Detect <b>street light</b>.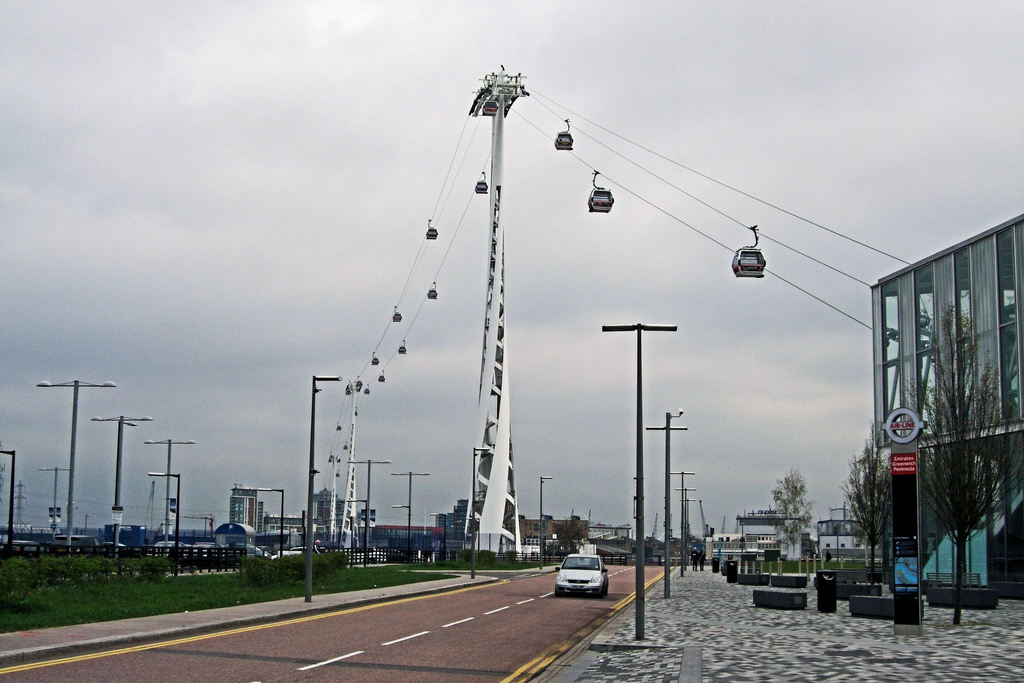
Detected at (x1=88, y1=414, x2=152, y2=559).
